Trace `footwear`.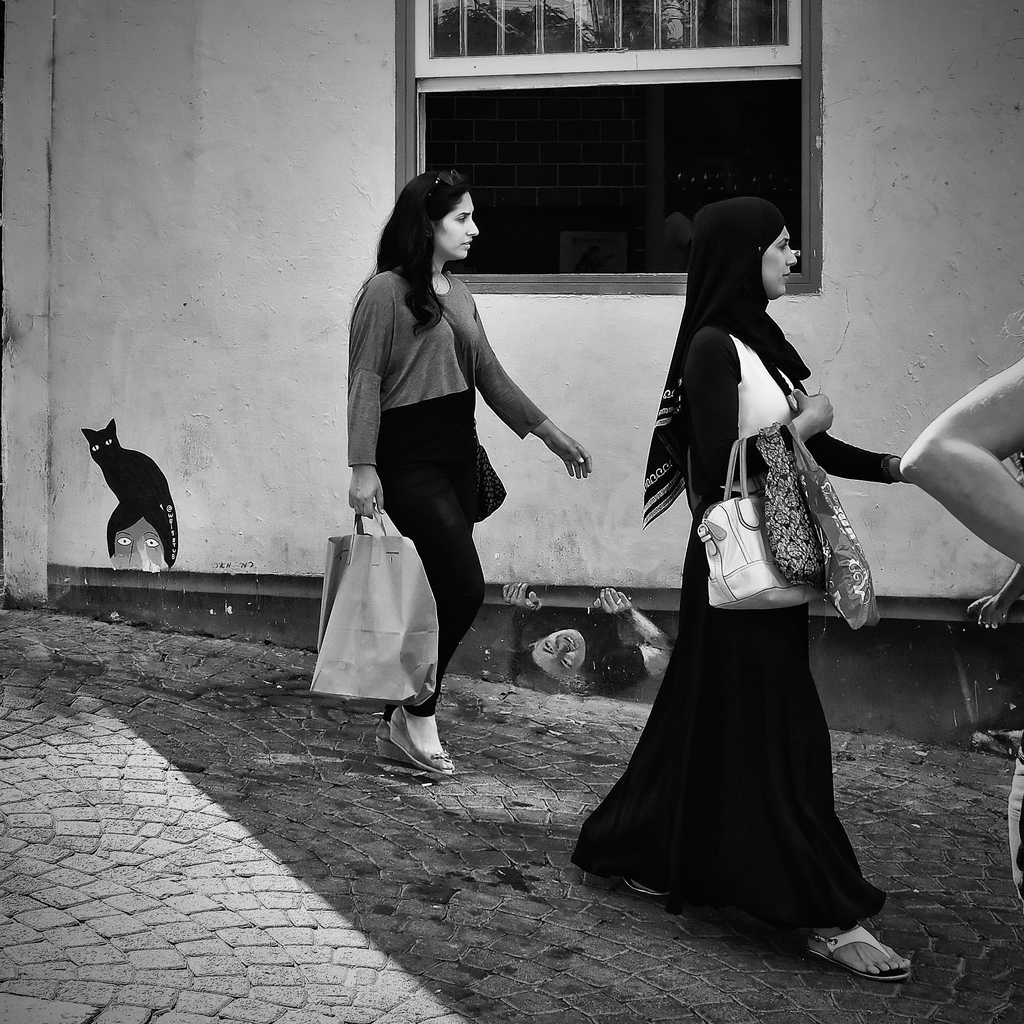
Traced to pyautogui.locateOnScreen(372, 717, 421, 764).
